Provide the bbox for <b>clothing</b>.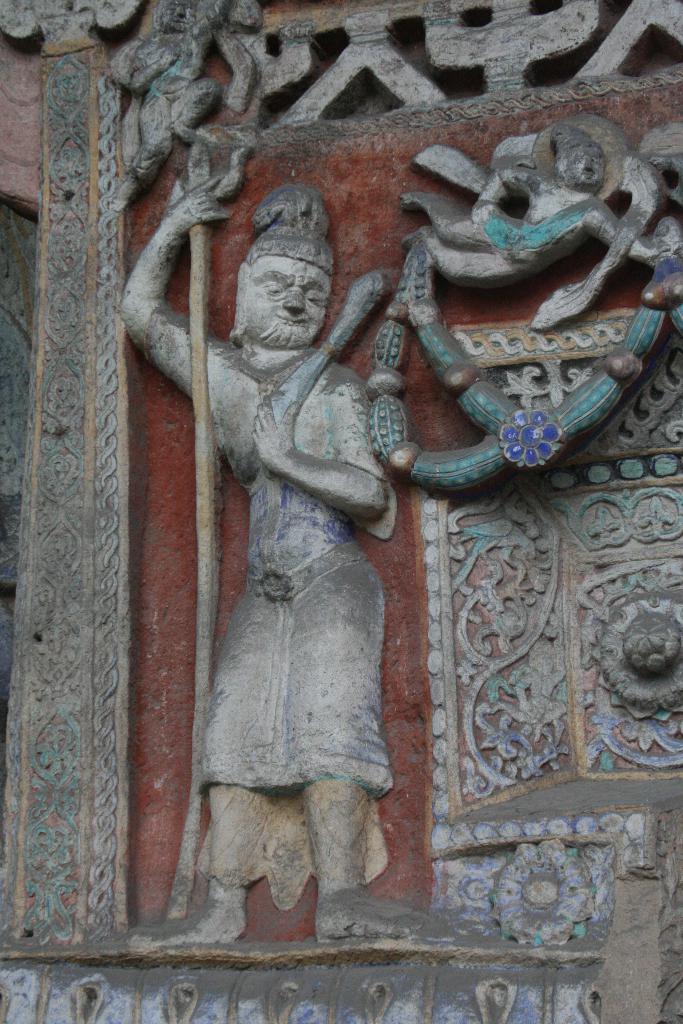
locate(163, 235, 429, 845).
